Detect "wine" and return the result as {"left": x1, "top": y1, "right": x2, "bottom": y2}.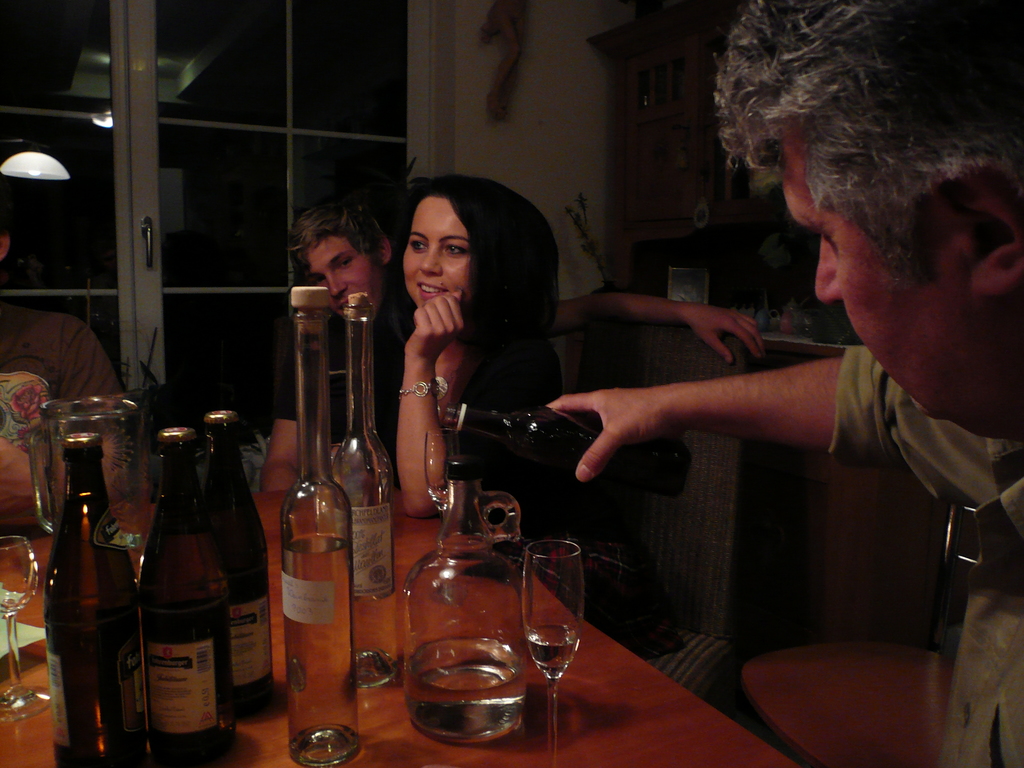
{"left": 289, "top": 539, "right": 356, "bottom": 767}.
